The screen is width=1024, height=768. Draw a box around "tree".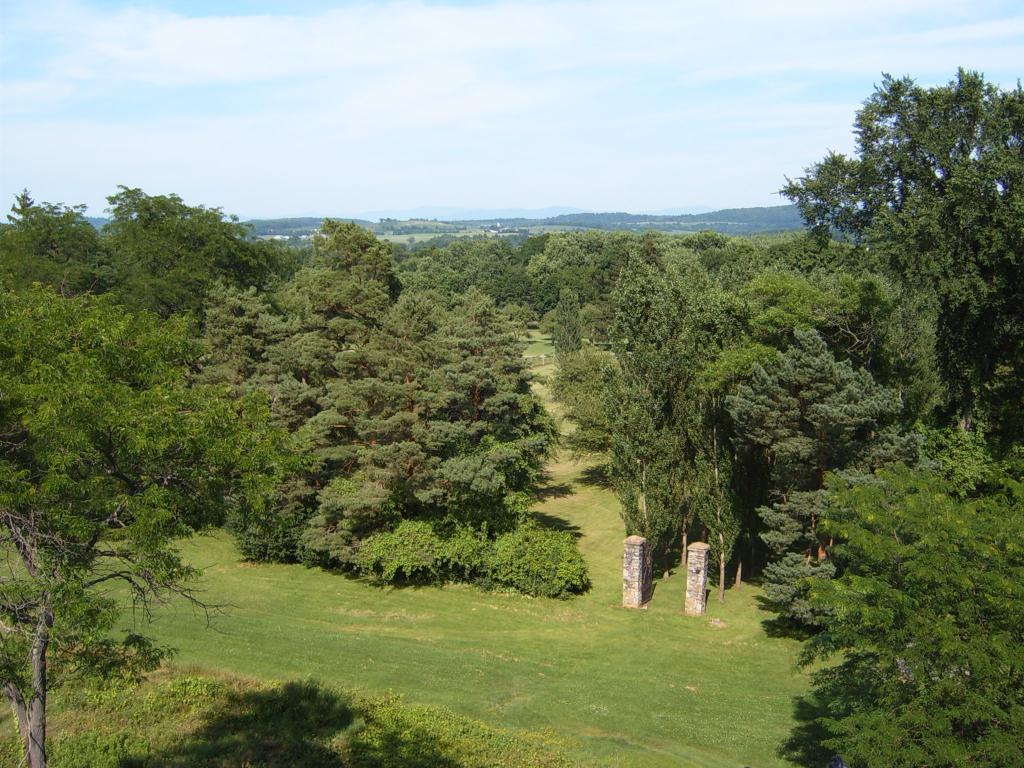
x1=789 y1=427 x2=1023 y2=767.
